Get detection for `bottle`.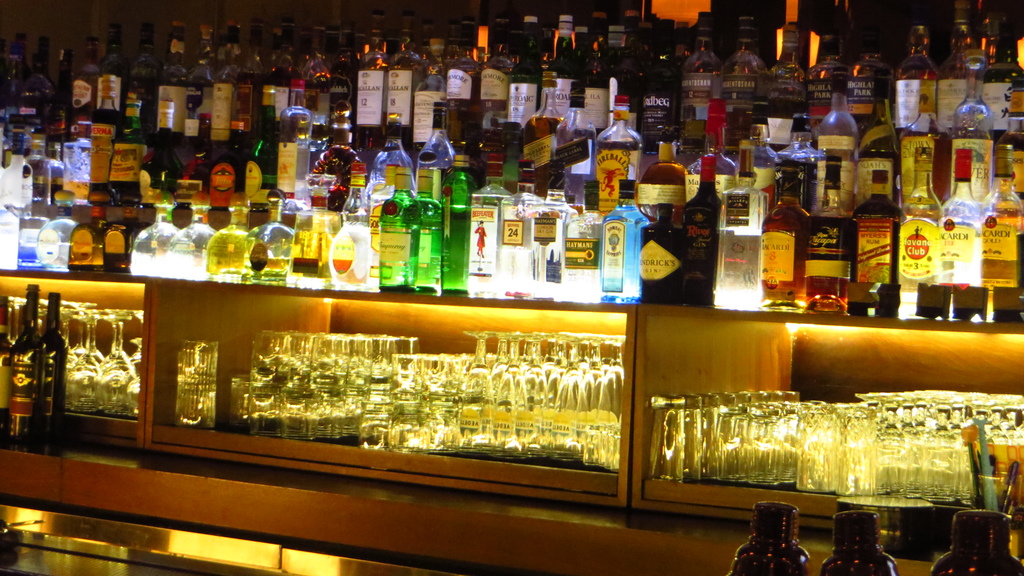
Detection: [298, 41, 339, 124].
